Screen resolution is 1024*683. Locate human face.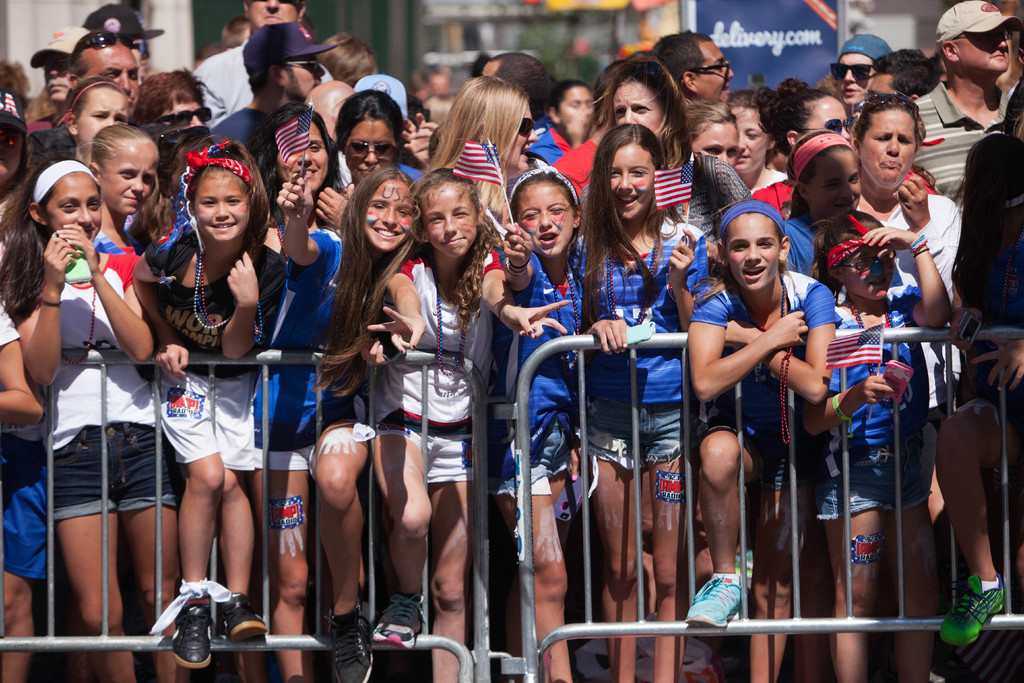
<region>554, 86, 595, 131</region>.
